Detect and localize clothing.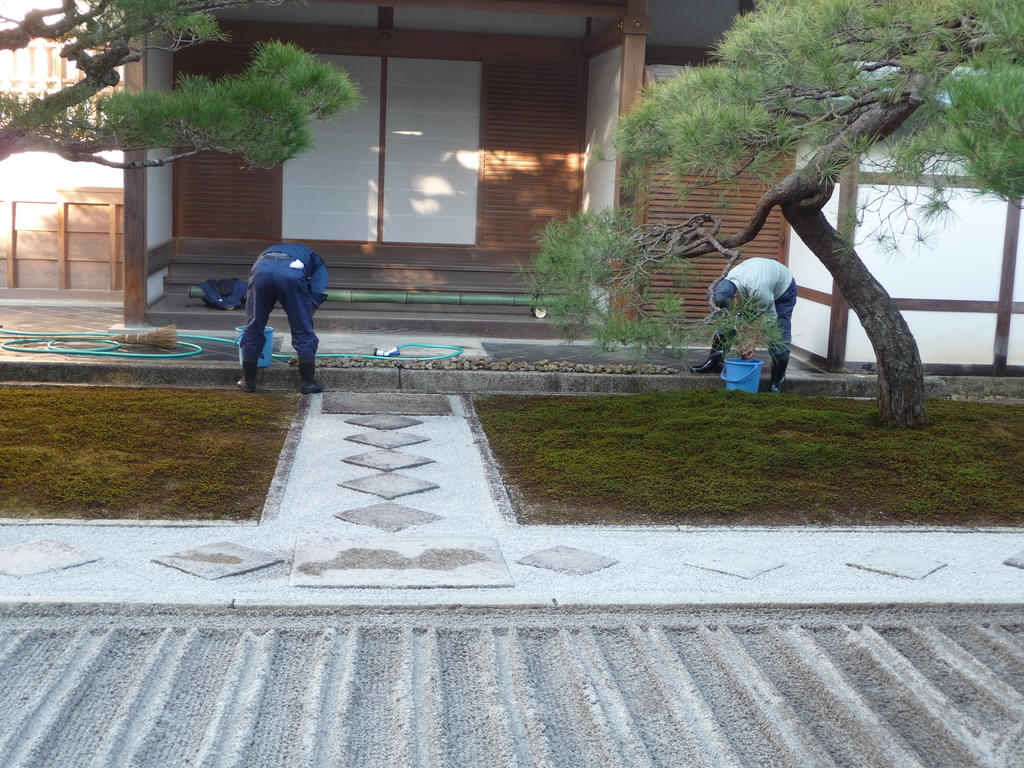
Localized at (x1=236, y1=243, x2=326, y2=387).
